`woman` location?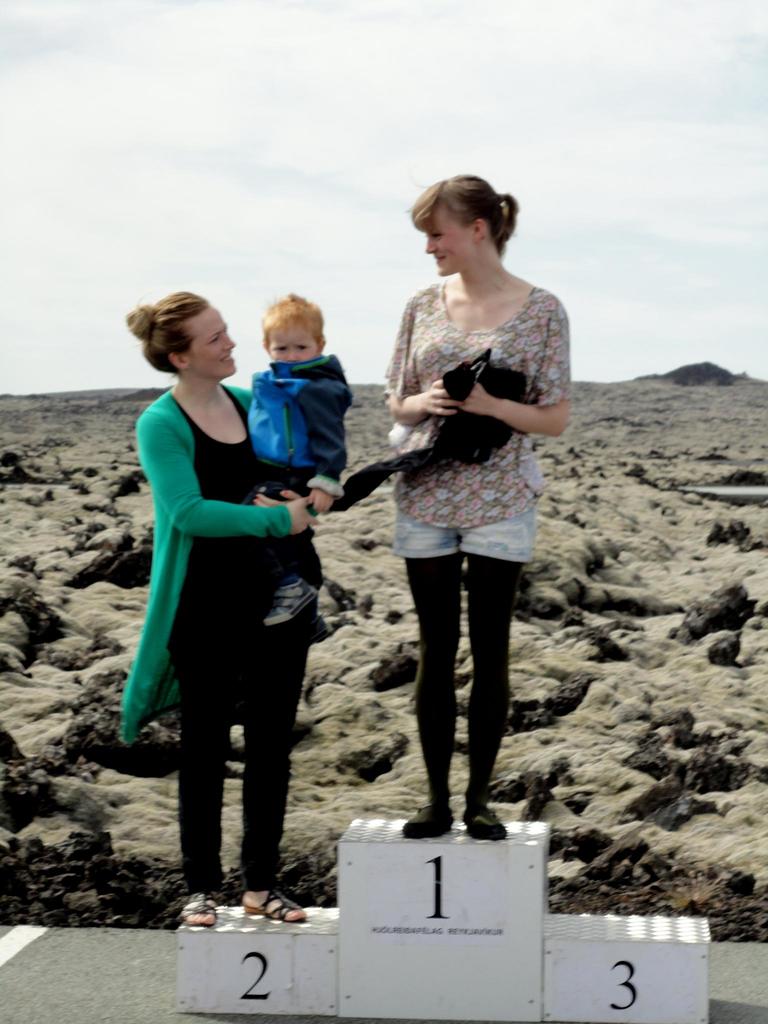
BBox(354, 168, 577, 855)
